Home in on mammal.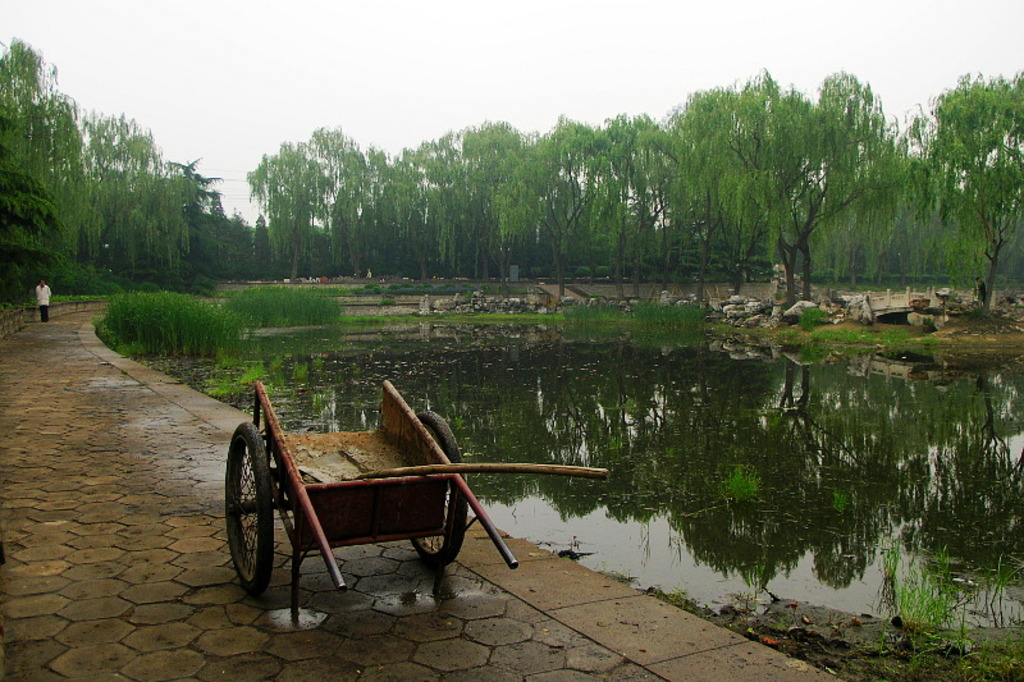
Homed in at locate(366, 267, 370, 280).
